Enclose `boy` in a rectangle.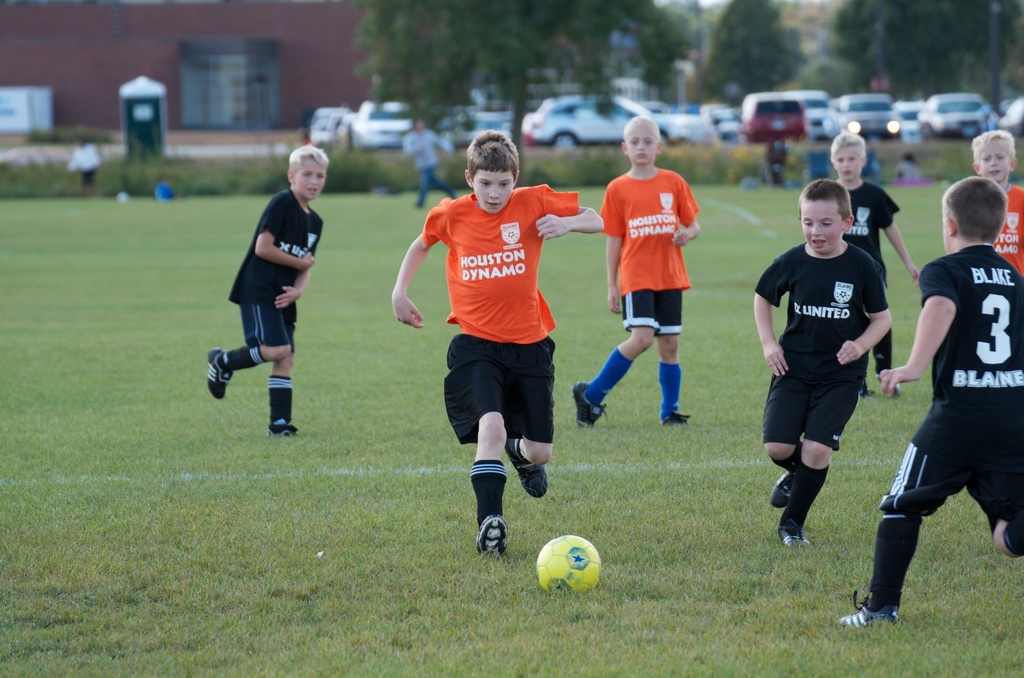
[206,143,330,435].
